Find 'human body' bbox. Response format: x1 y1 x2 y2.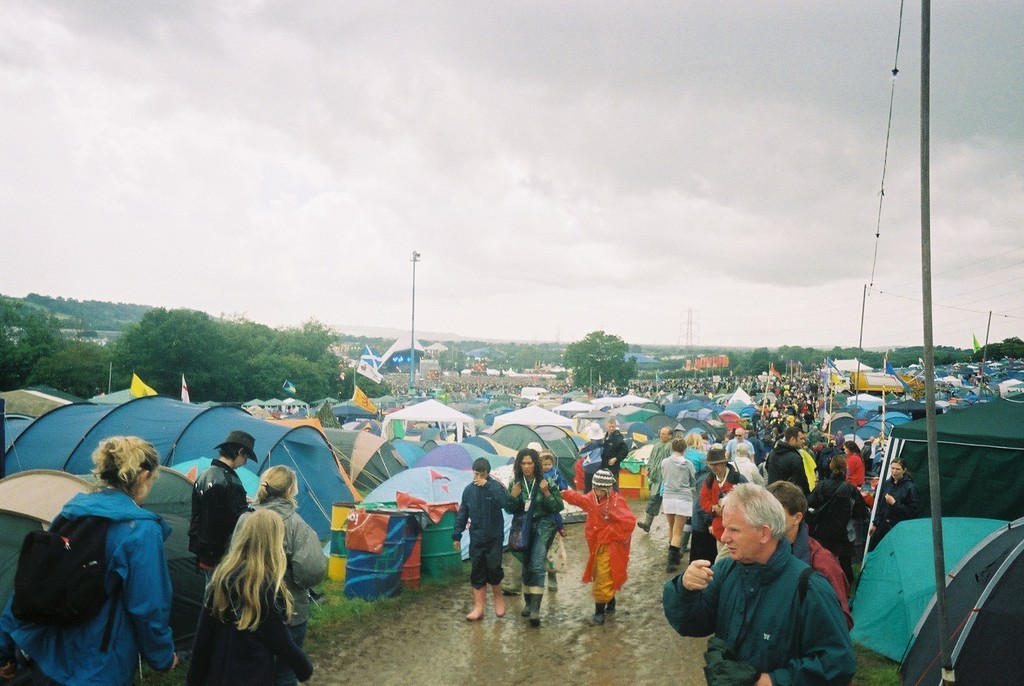
0 484 181 685.
